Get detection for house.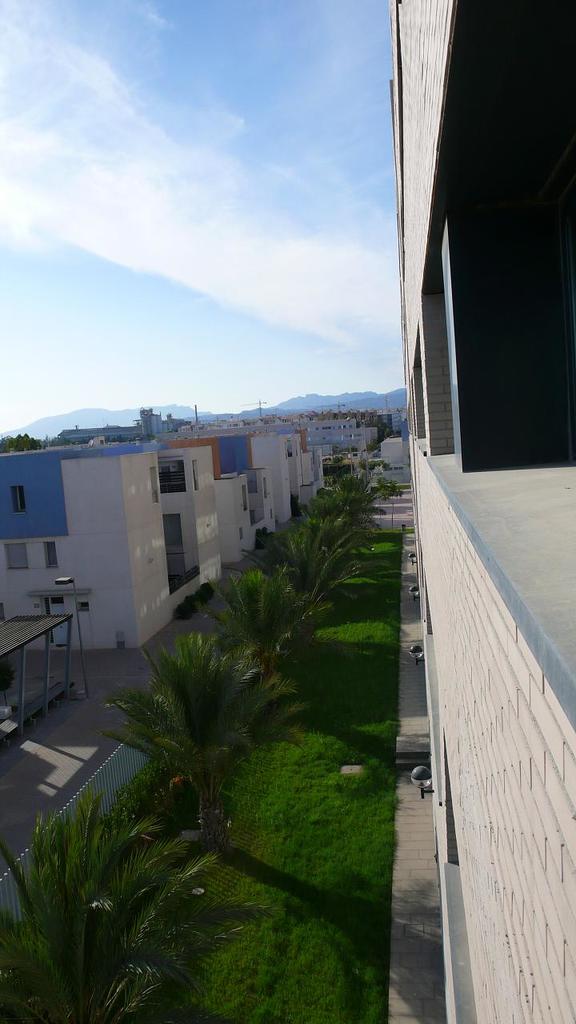
Detection: <bbox>262, 426, 327, 527</bbox>.
